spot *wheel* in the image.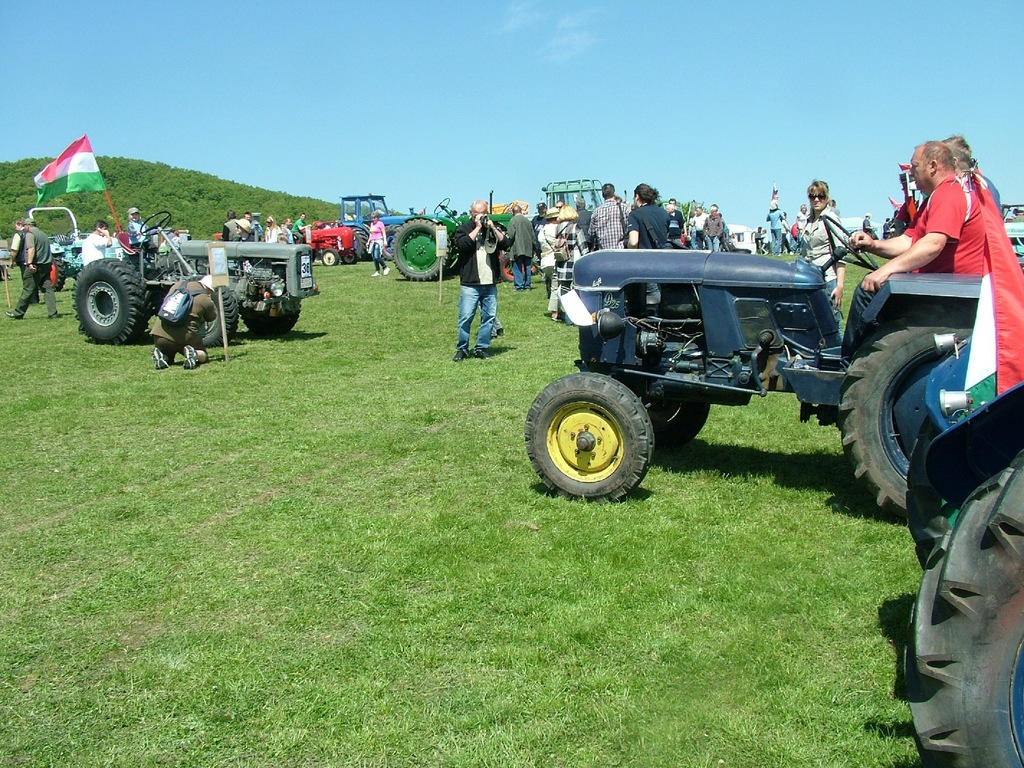
*wheel* found at l=388, t=218, r=453, b=285.
